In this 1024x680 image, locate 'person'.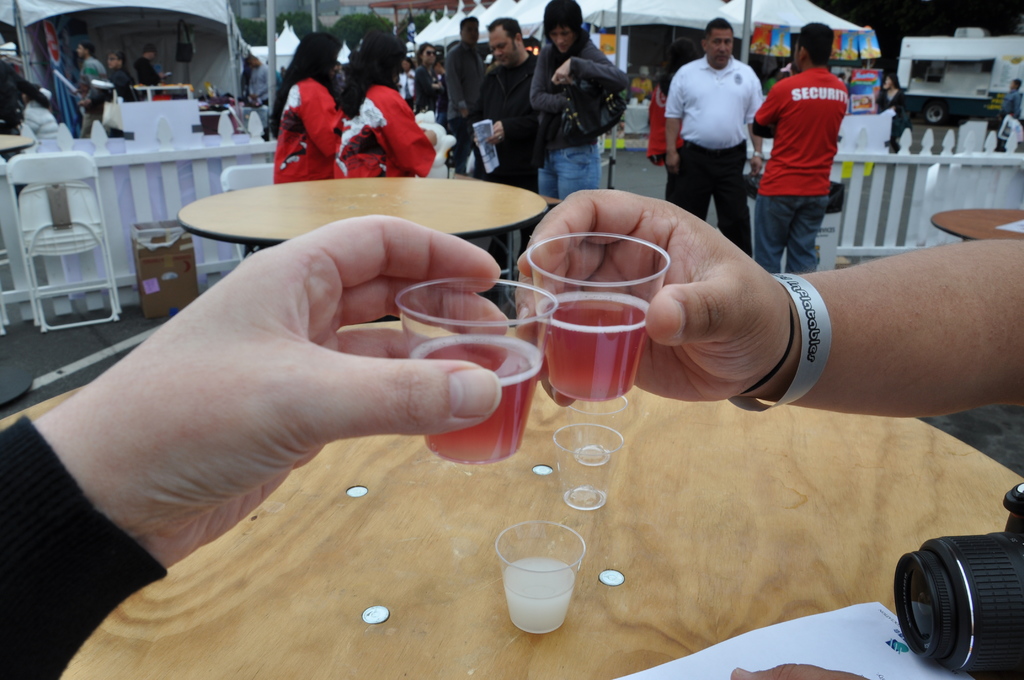
Bounding box: (x1=264, y1=26, x2=346, y2=181).
